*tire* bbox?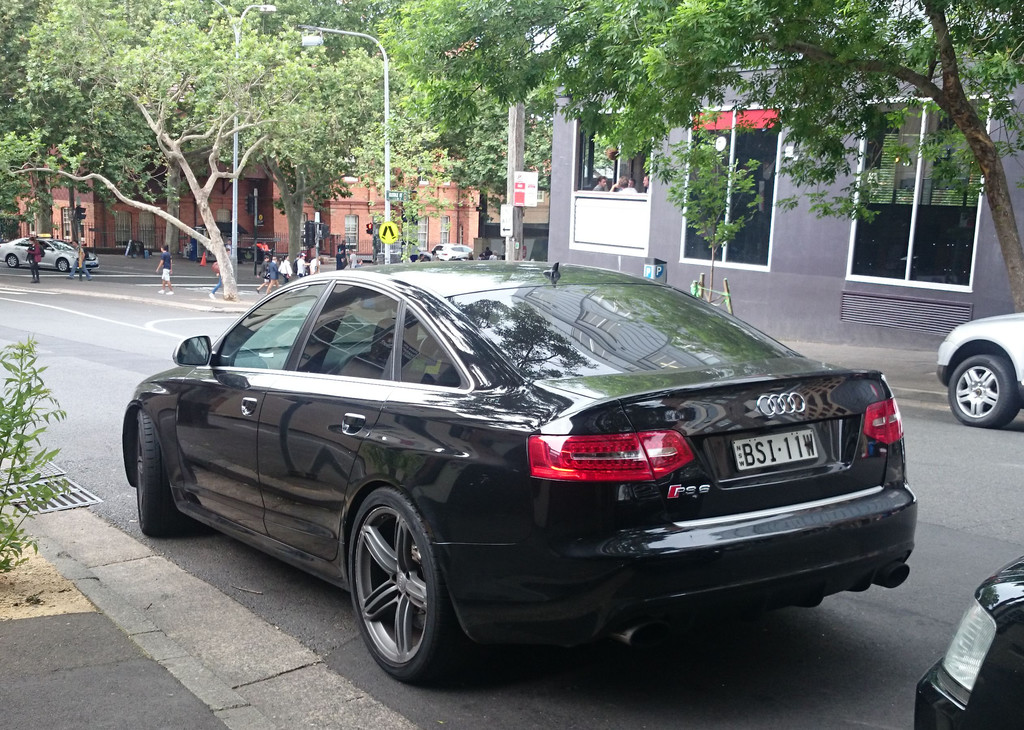
rect(136, 412, 172, 536)
